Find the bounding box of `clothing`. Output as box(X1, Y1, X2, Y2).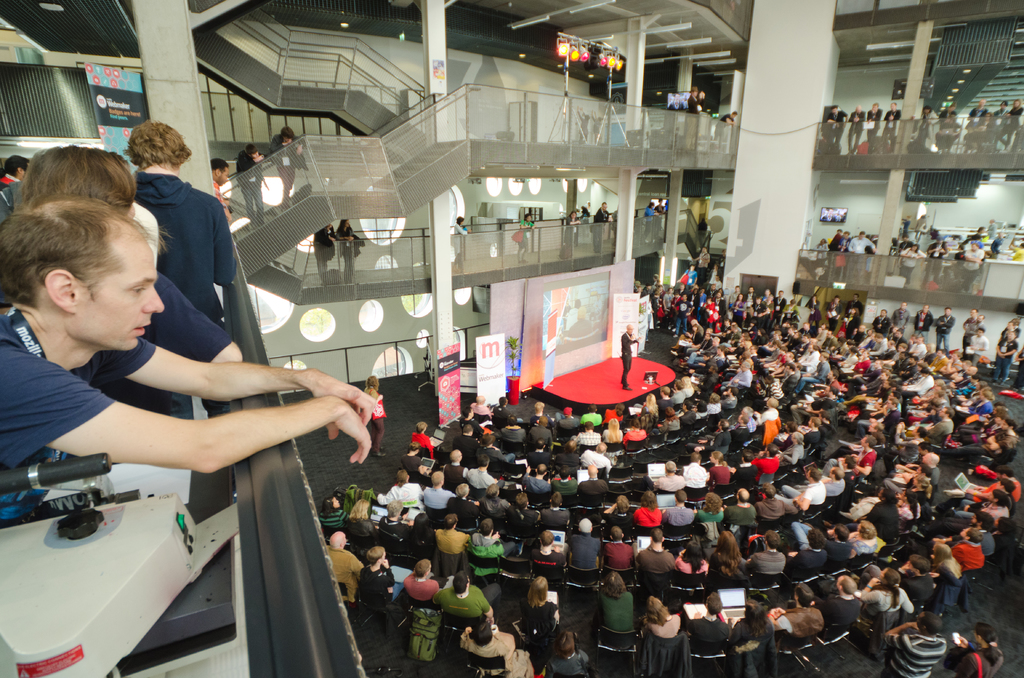
box(0, 314, 159, 480).
